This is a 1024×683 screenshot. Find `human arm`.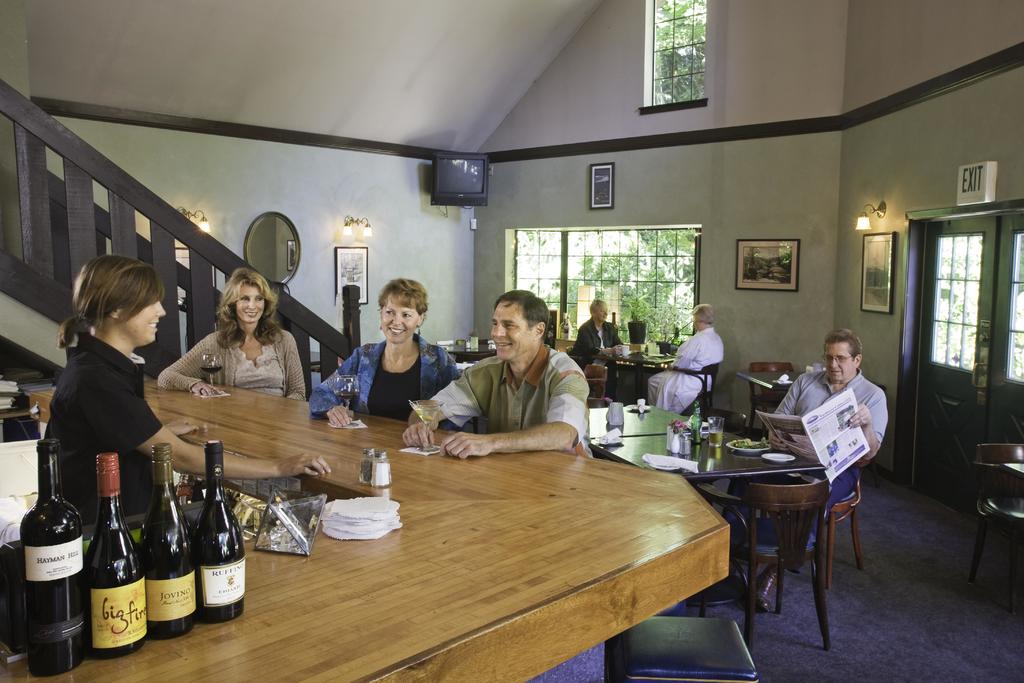
Bounding box: box(98, 381, 330, 483).
